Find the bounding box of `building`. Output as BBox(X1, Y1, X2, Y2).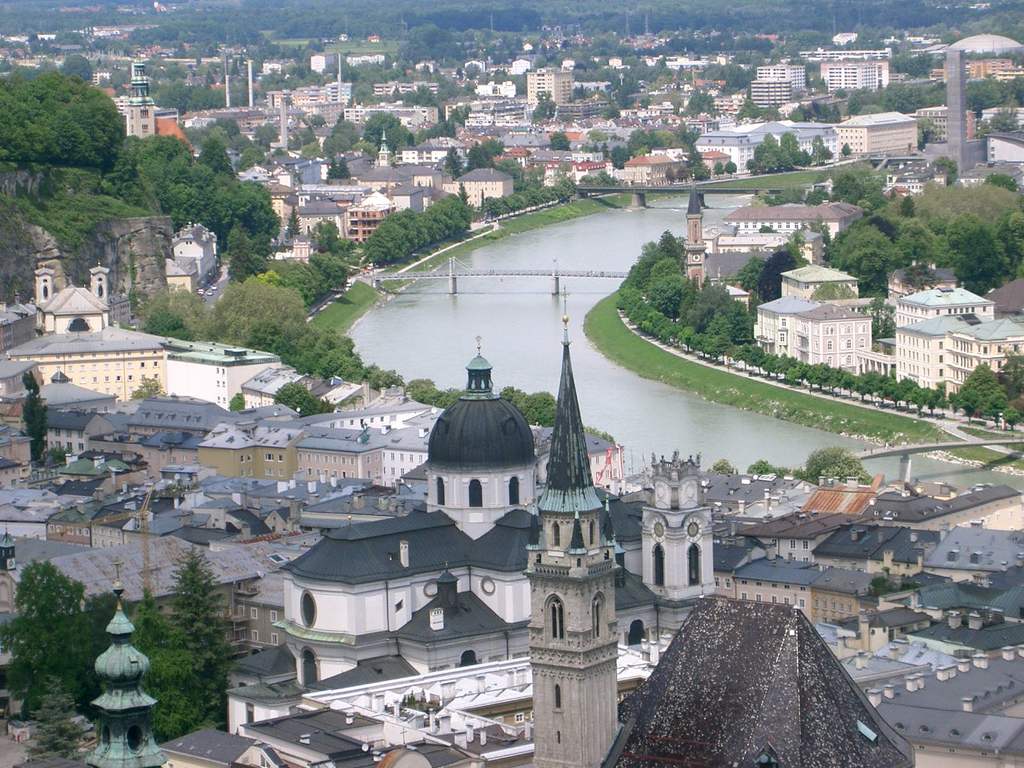
BBox(820, 60, 892, 99).
